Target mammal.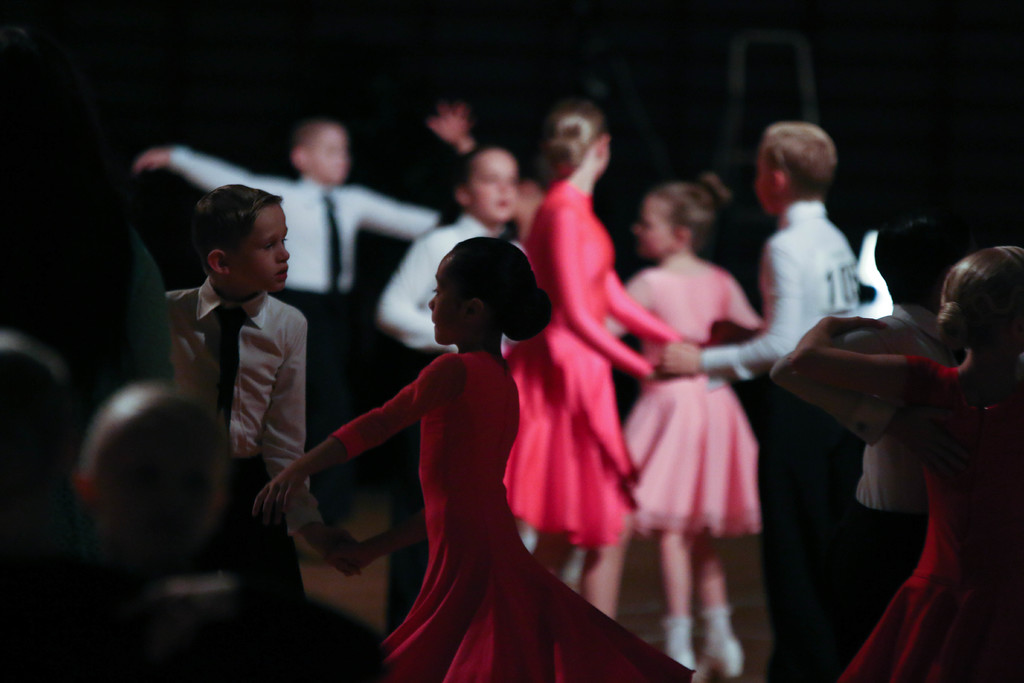
Target region: [376, 136, 535, 625].
